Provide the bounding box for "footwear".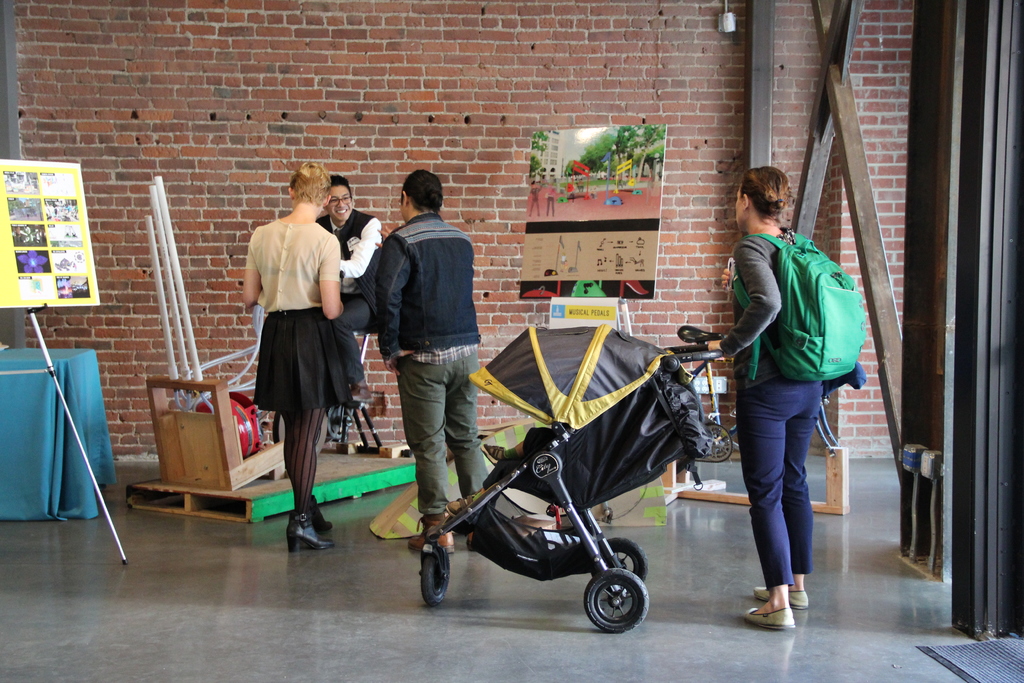
[left=743, top=605, right=795, bottom=630].
